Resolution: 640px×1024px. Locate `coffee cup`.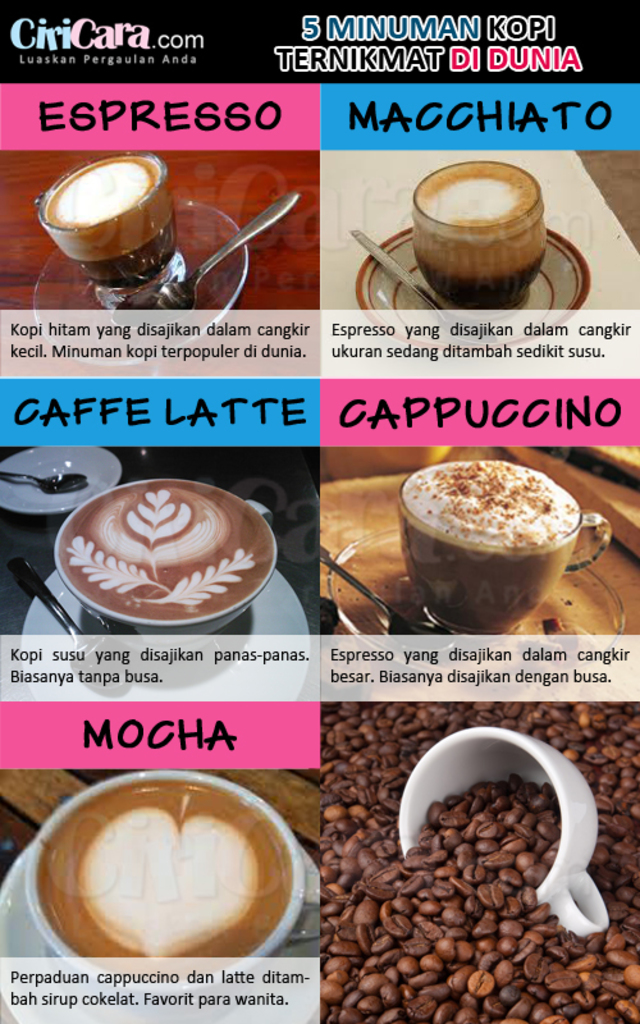
398 461 614 634.
